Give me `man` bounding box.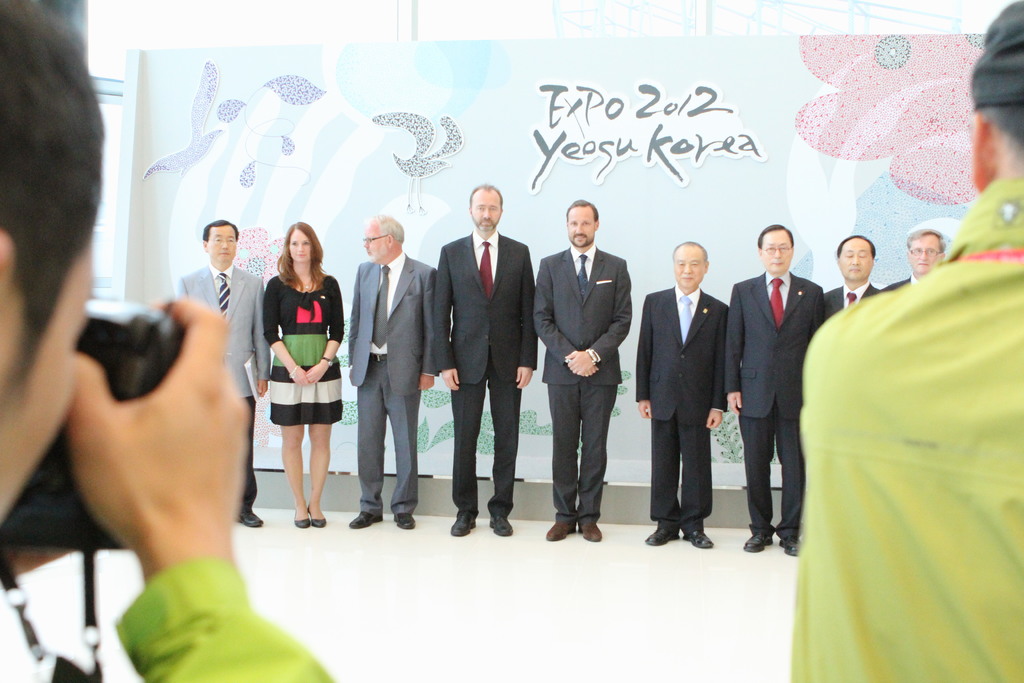
<box>437,183,540,537</box>.
